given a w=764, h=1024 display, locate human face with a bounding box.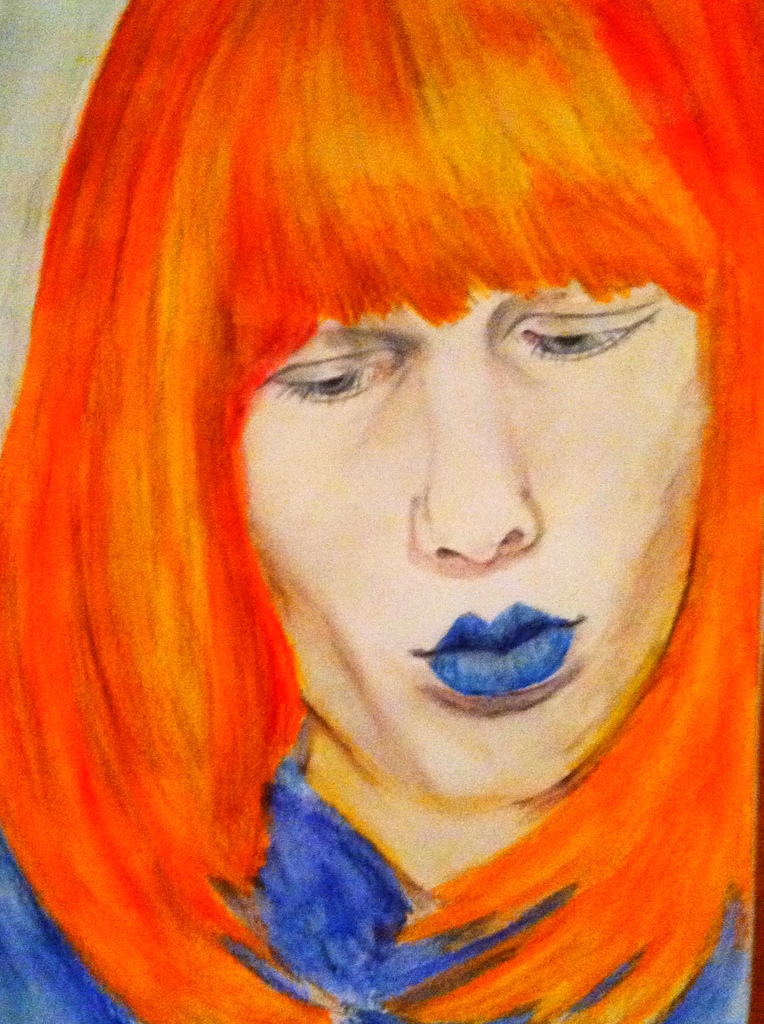
Located: bbox(238, 287, 706, 805).
